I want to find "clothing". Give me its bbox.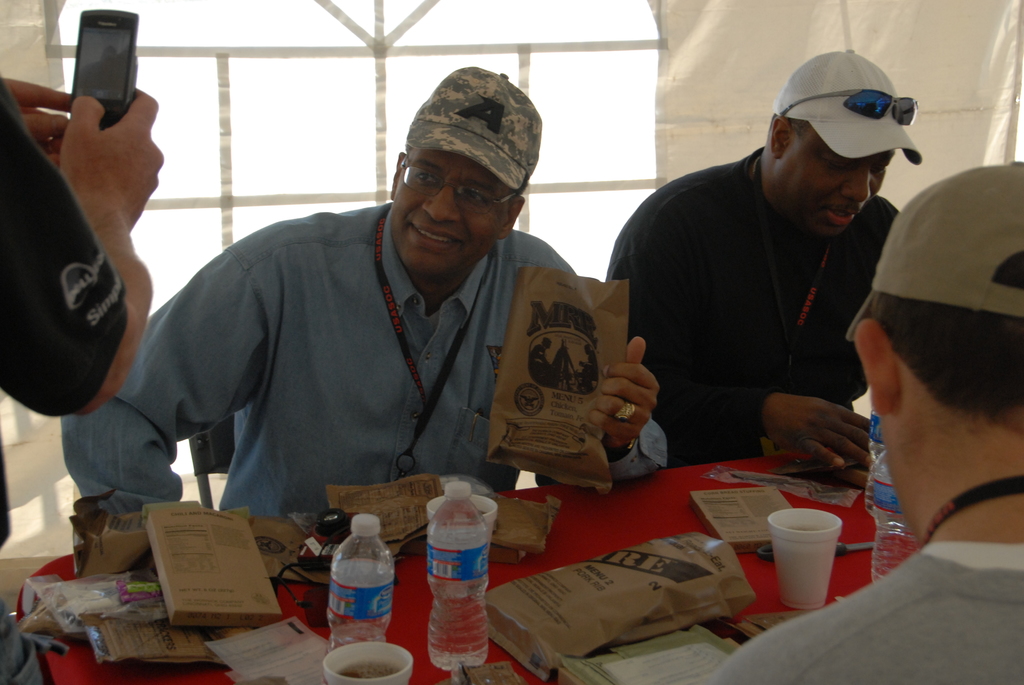
[108,157,641,543].
